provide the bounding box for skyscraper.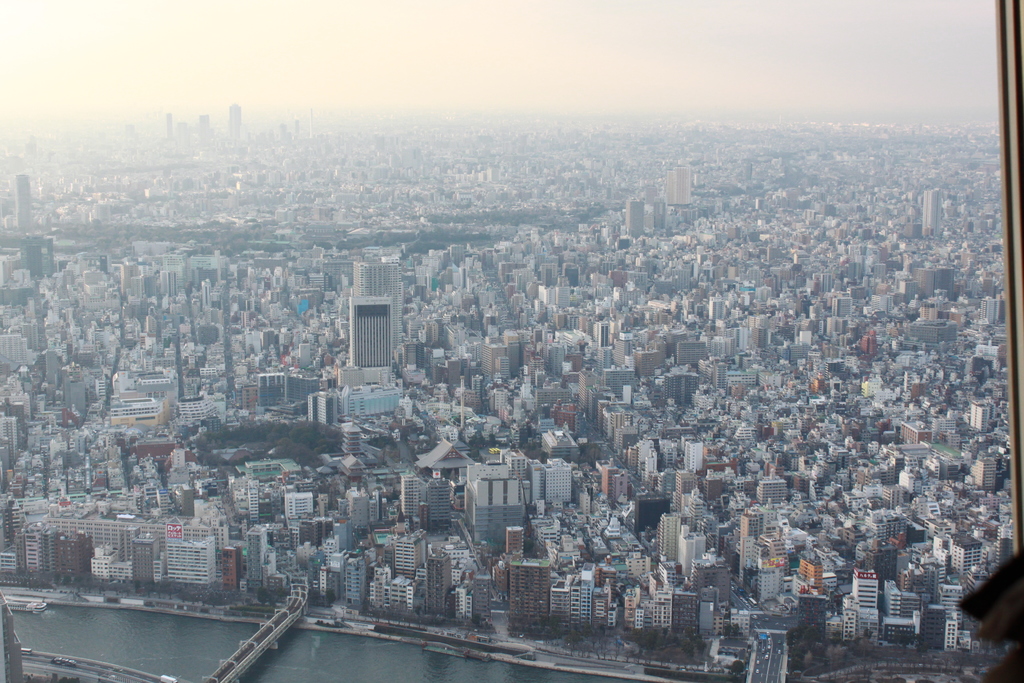
[667, 165, 691, 204].
